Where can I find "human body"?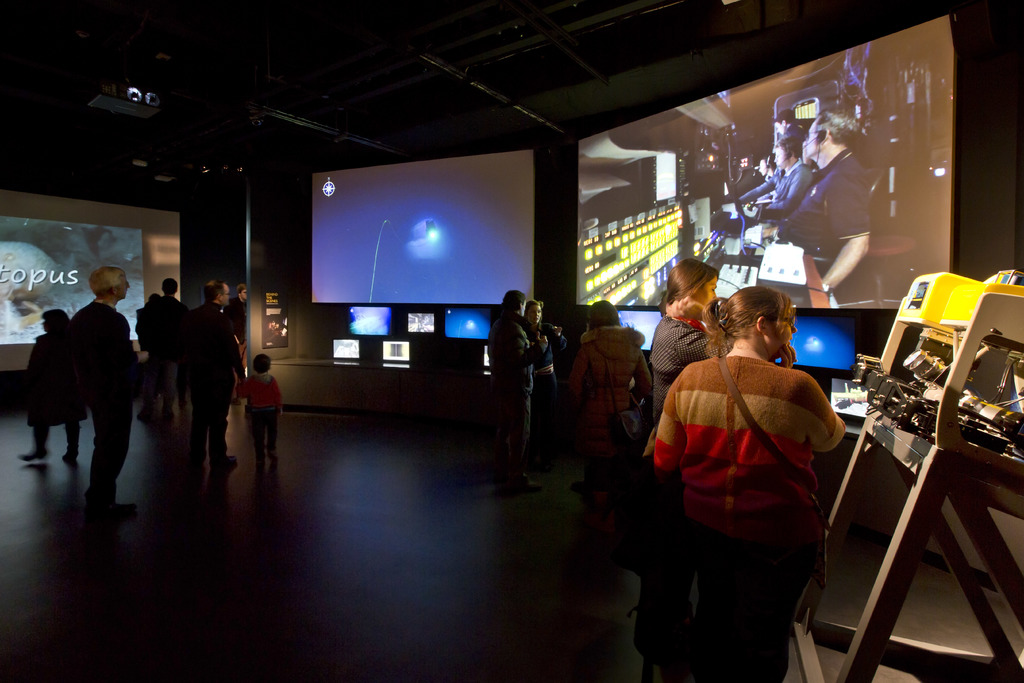
You can find it at [left=19, top=331, right=92, bottom=467].
